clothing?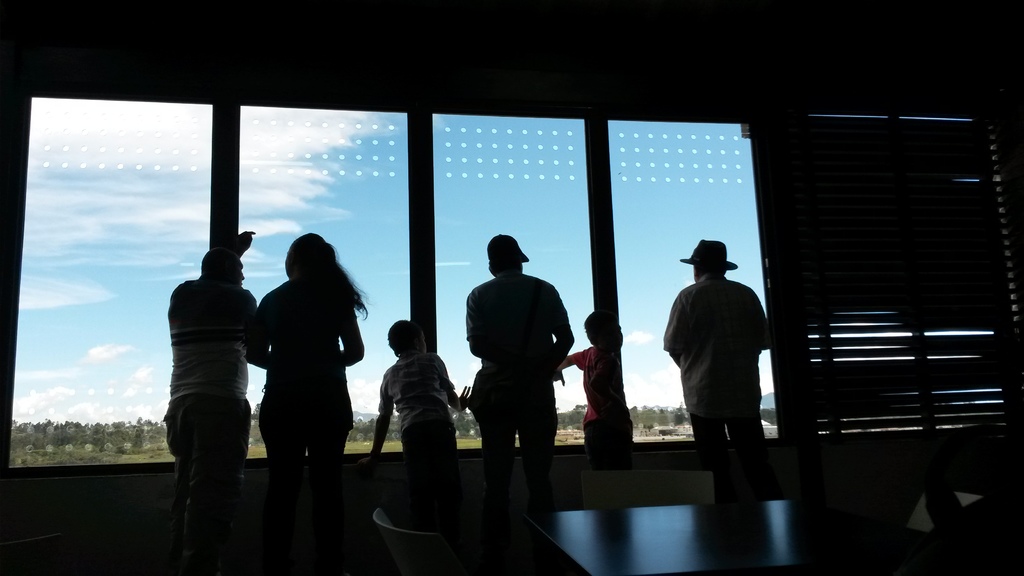
(660, 272, 764, 473)
